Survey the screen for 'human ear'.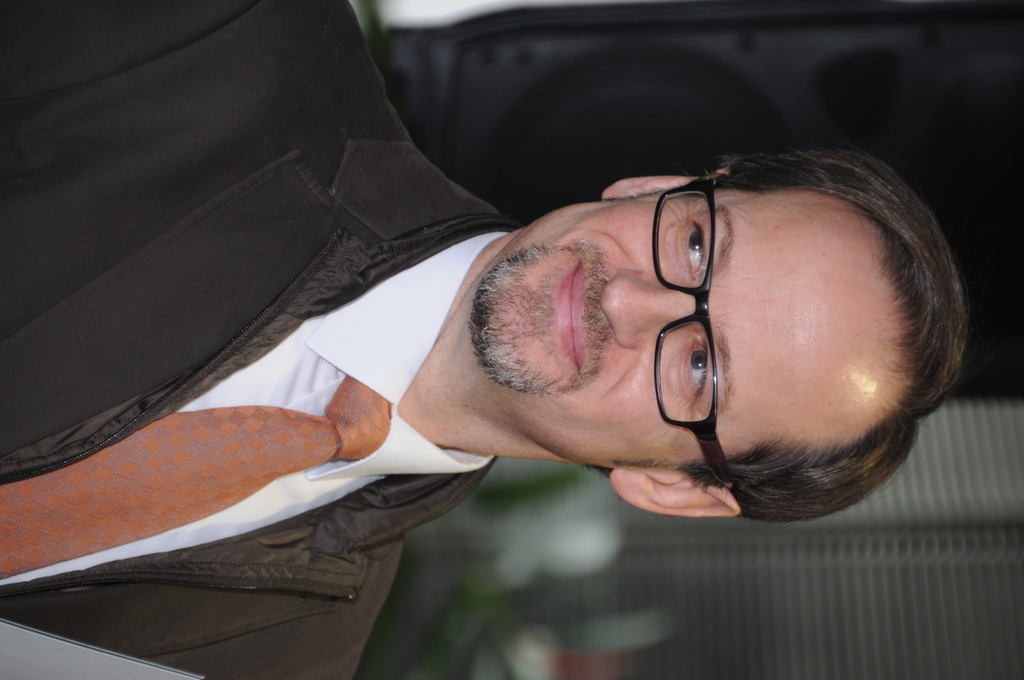
Survey found: (609, 471, 745, 521).
